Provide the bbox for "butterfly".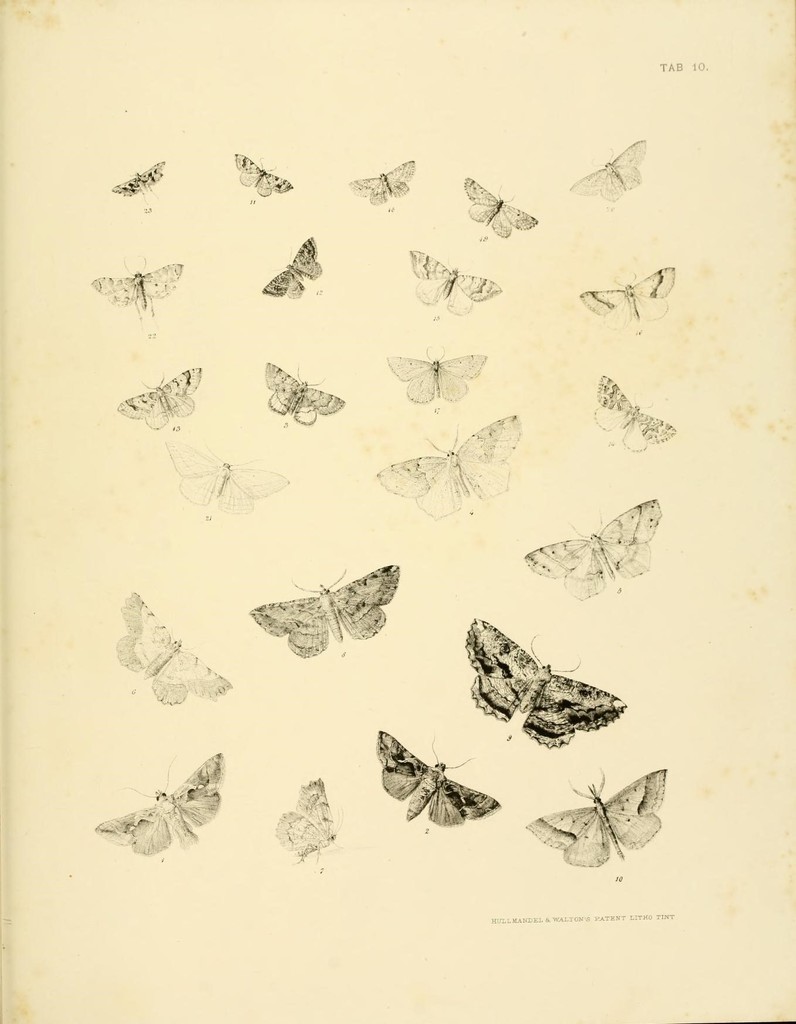
(471, 176, 540, 248).
